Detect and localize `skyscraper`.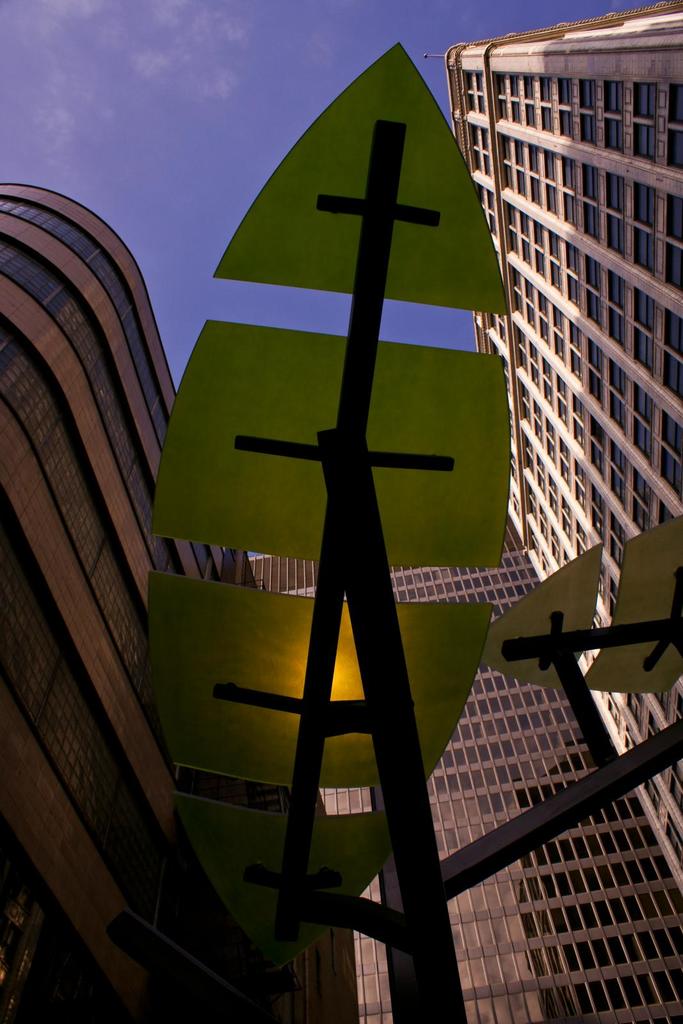
Localized at <box>237,522,679,1023</box>.
